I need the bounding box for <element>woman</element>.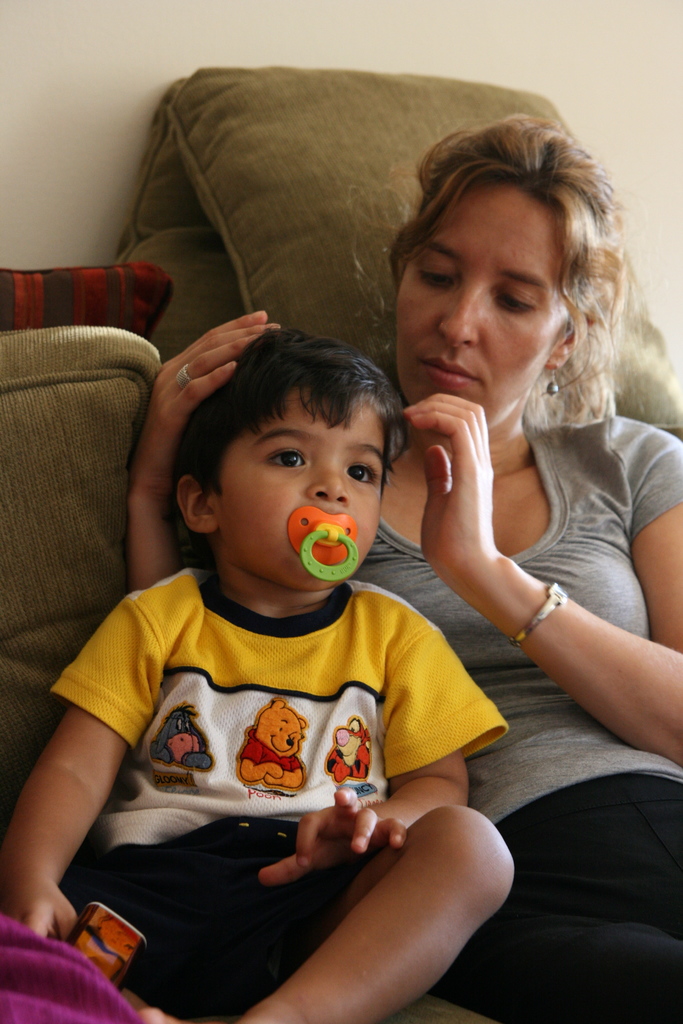
Here it is: Rect(126, 113, 682, 1023).
